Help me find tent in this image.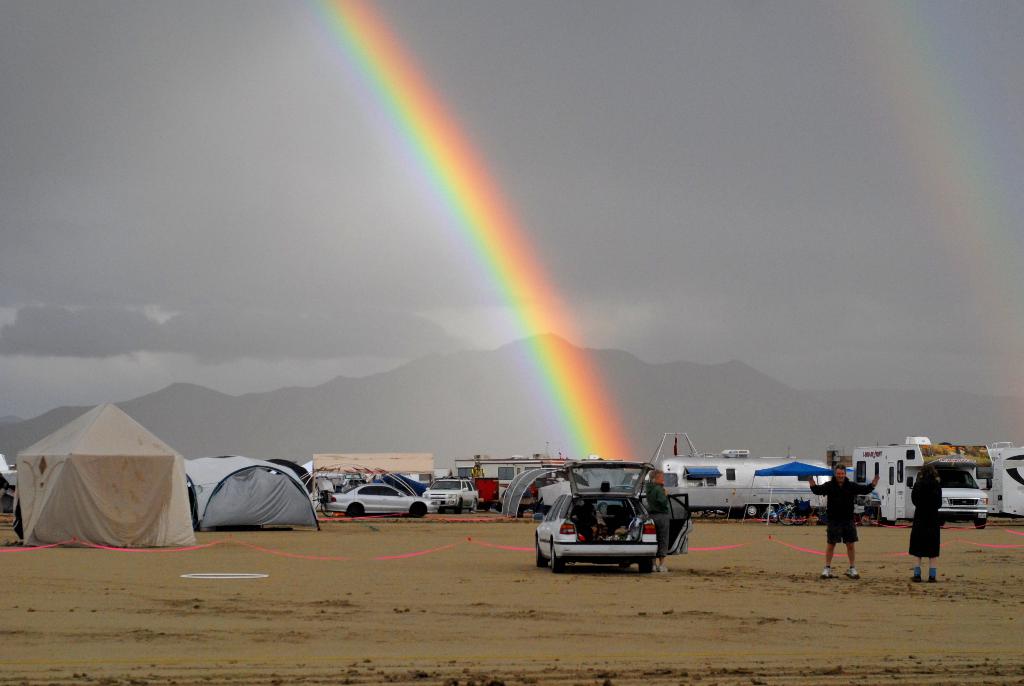
Found it: (742, 450, 859, 525).
